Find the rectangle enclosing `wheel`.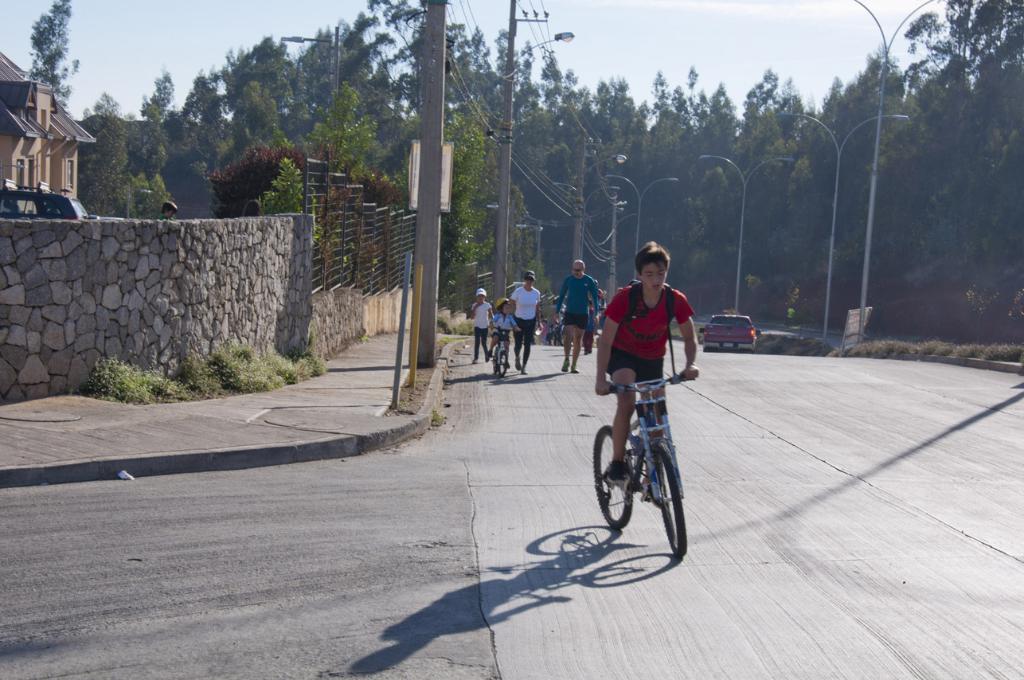
l=497, t=353, r=507, b=377.
